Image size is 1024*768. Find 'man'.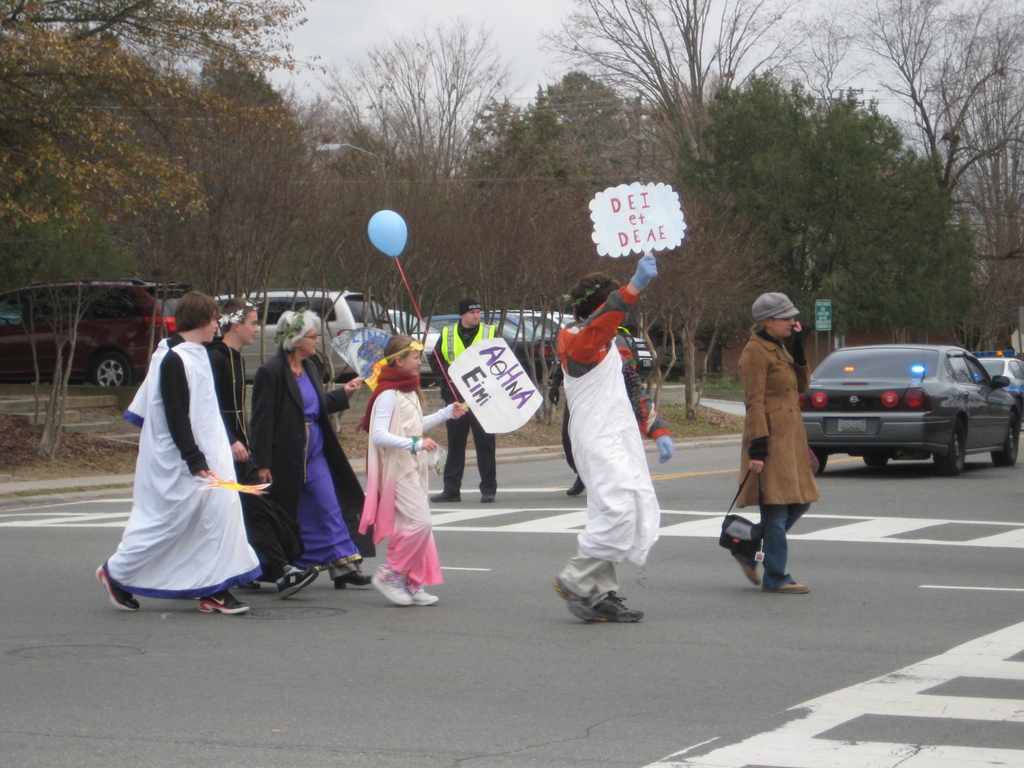
l=426, t=302, r=506, b=510.
